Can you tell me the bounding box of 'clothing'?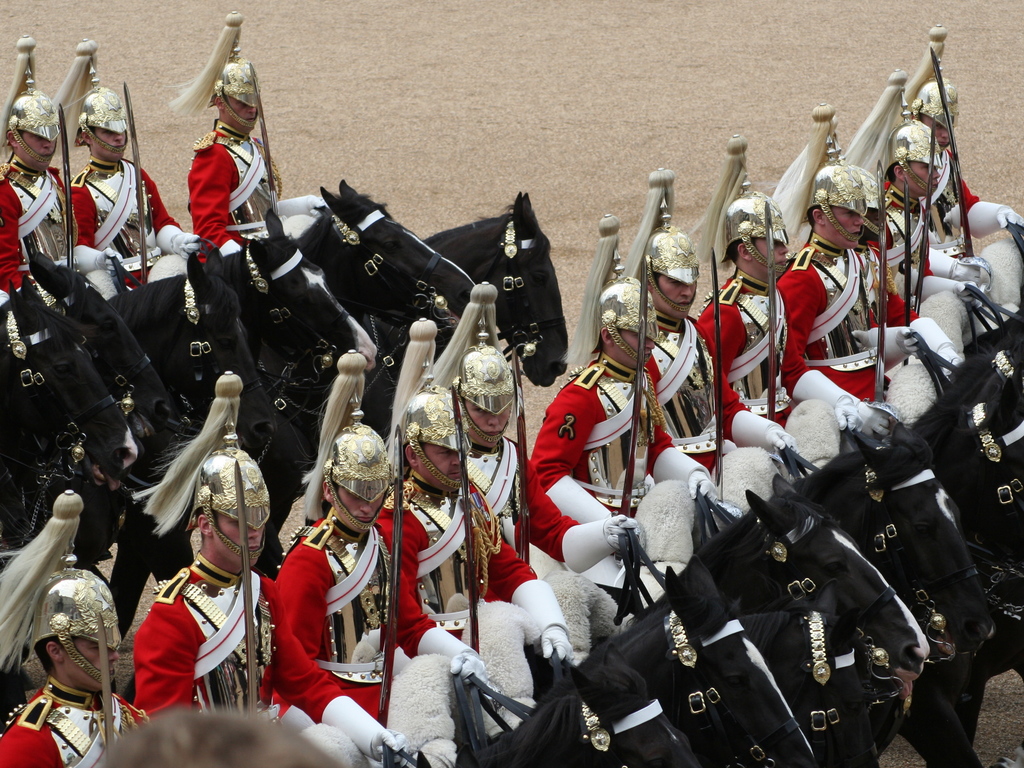
crop(623, 296, 771, 506).
